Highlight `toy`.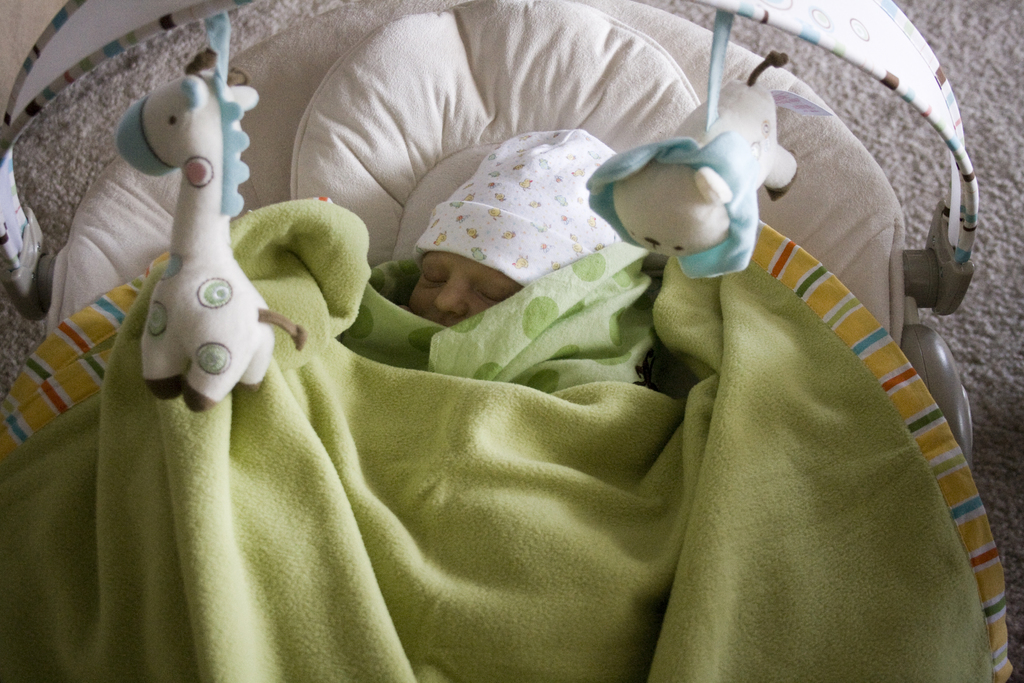
Highlighted region: (x1=587, y1=8, x2=794, y2=279).
